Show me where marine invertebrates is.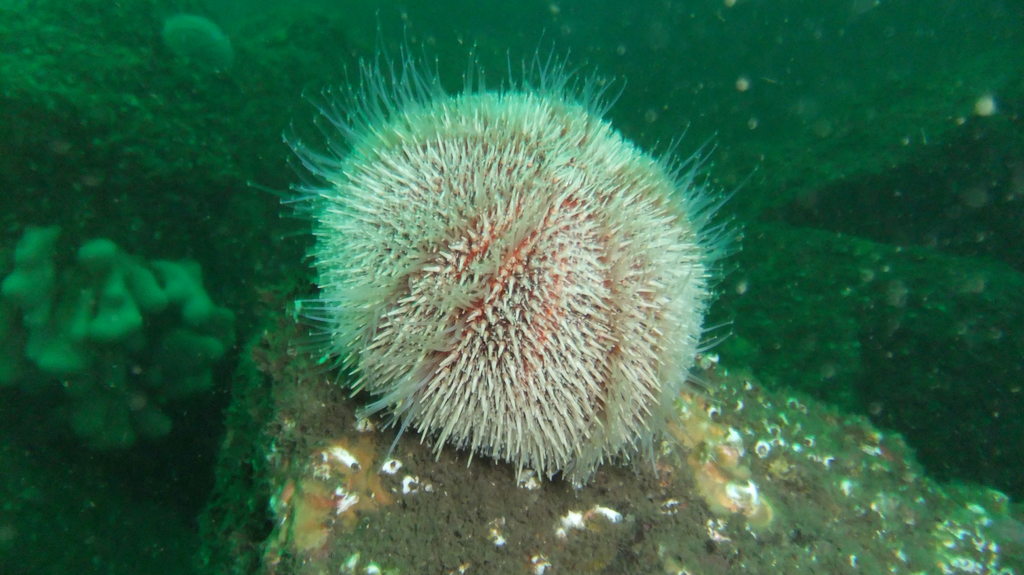
marine invertebrates is at <region>10, 214, 253, 471</region>.
